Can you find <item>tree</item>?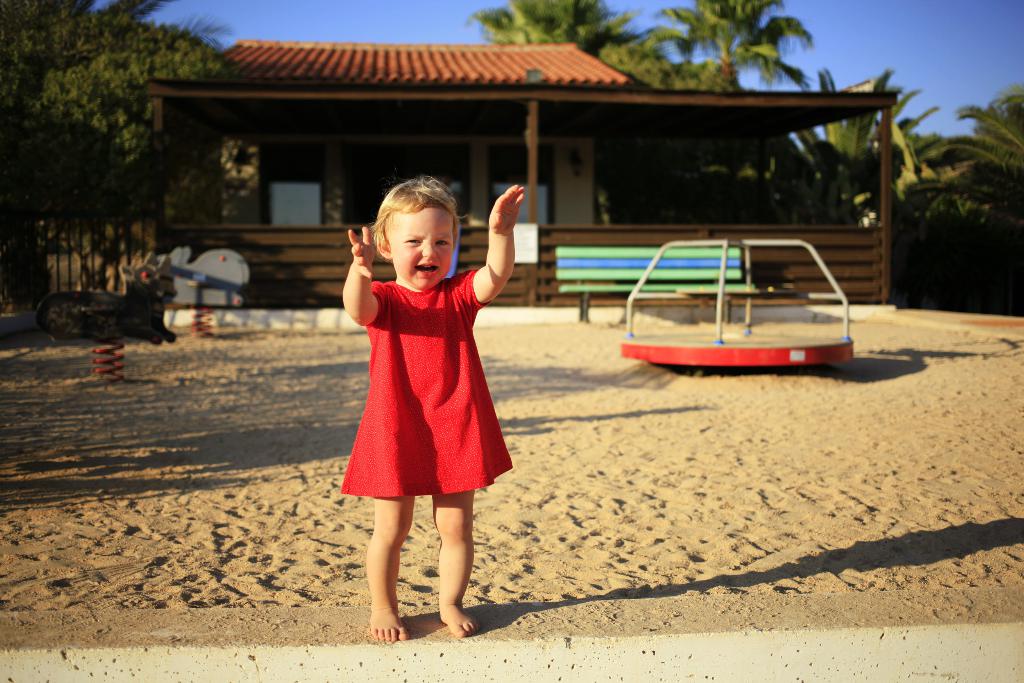
Yes, bounding box: (left=598, top=0, right=826, bottom=95).
